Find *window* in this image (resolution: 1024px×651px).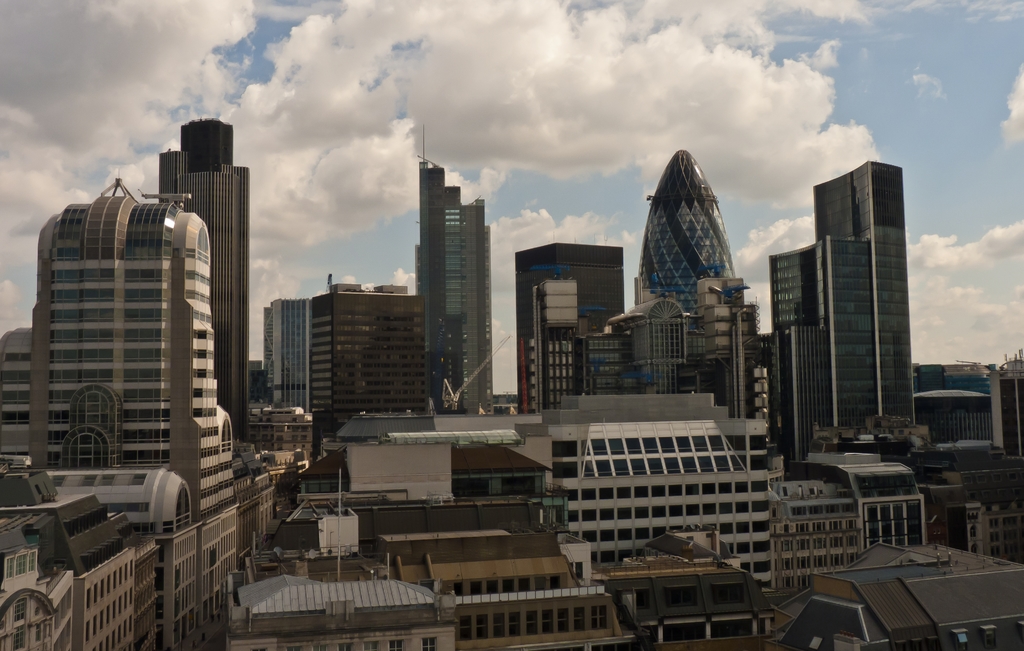
box=[35, 624, 40, 641].
